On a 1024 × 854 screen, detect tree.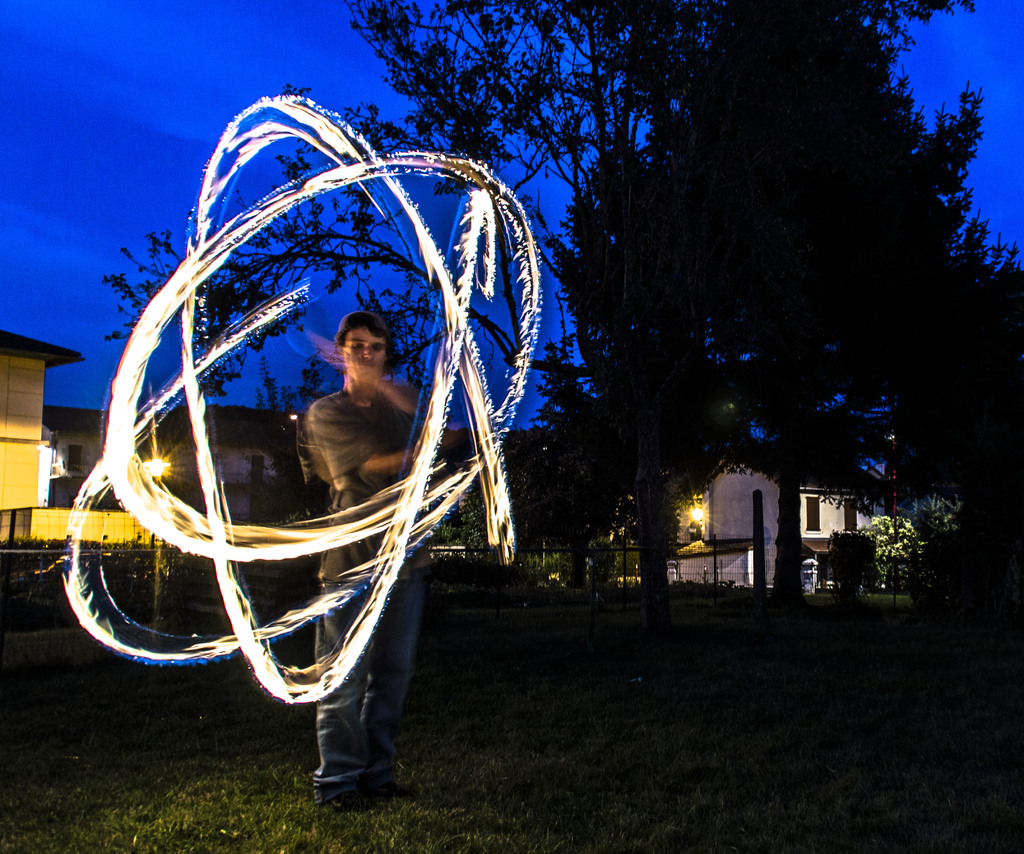
<region>540, 0, 1023, 608</region>.
